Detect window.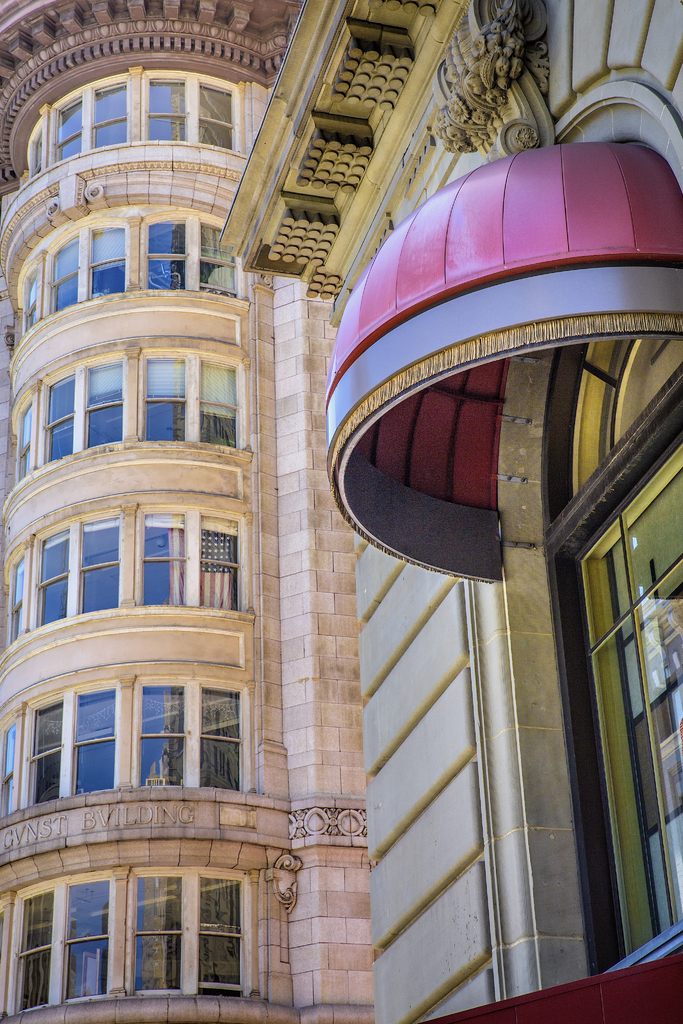
Detected at Rect(540, 342, 682, 979).
